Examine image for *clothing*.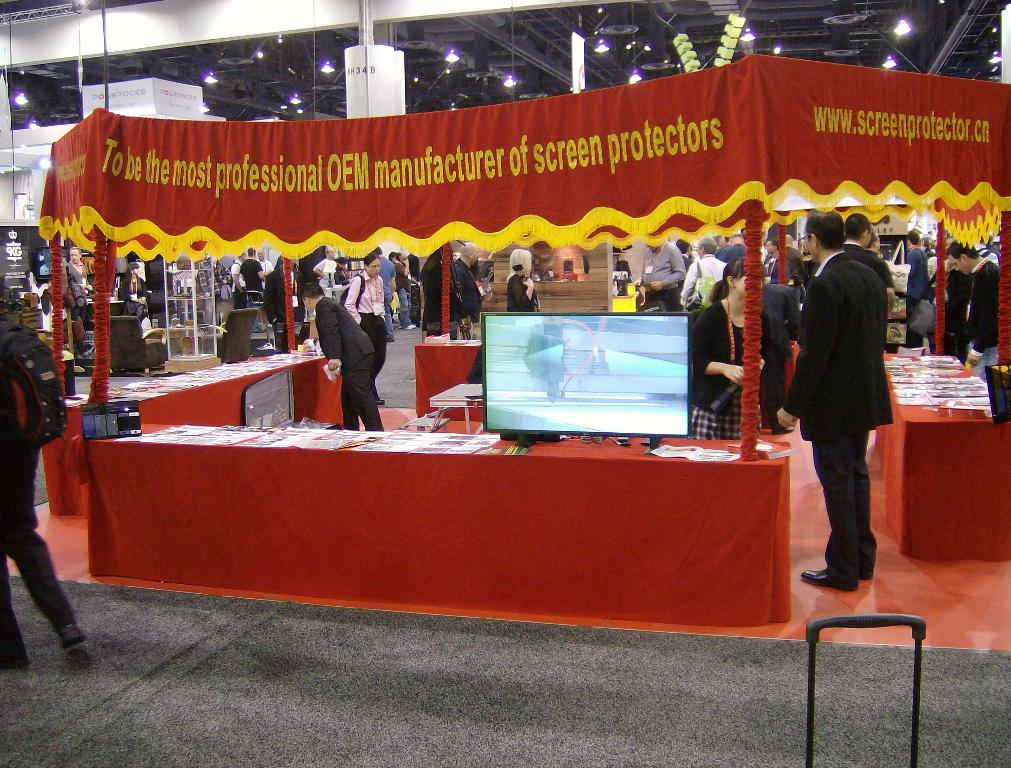
Examination result: locate(766, 237, 908, 604).
